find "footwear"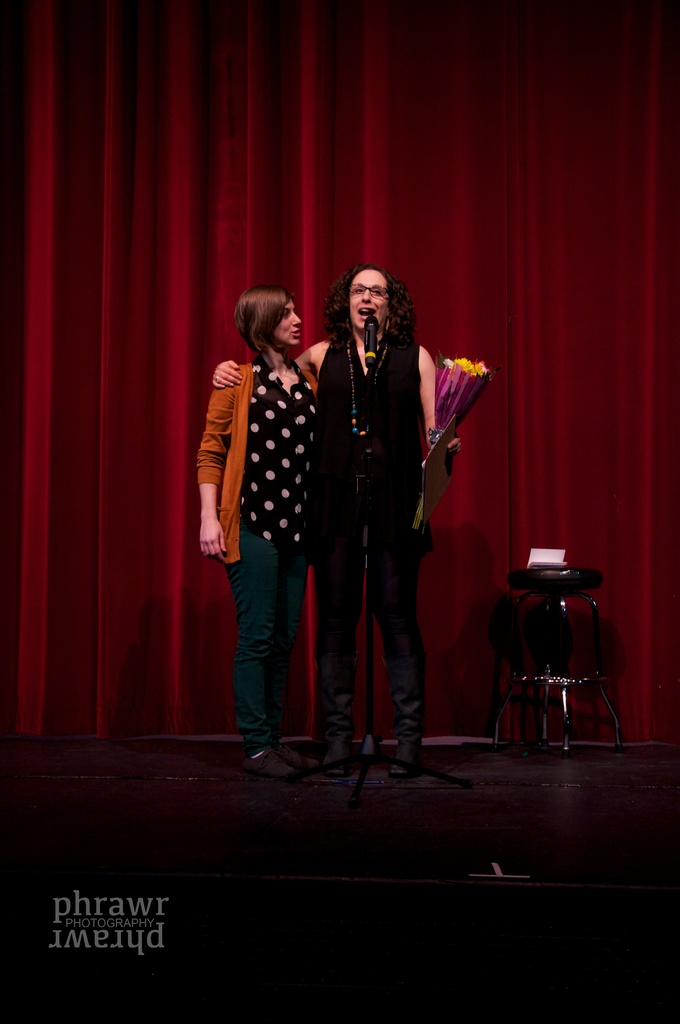
x1=245 y1=749 x2=298 y2=780
